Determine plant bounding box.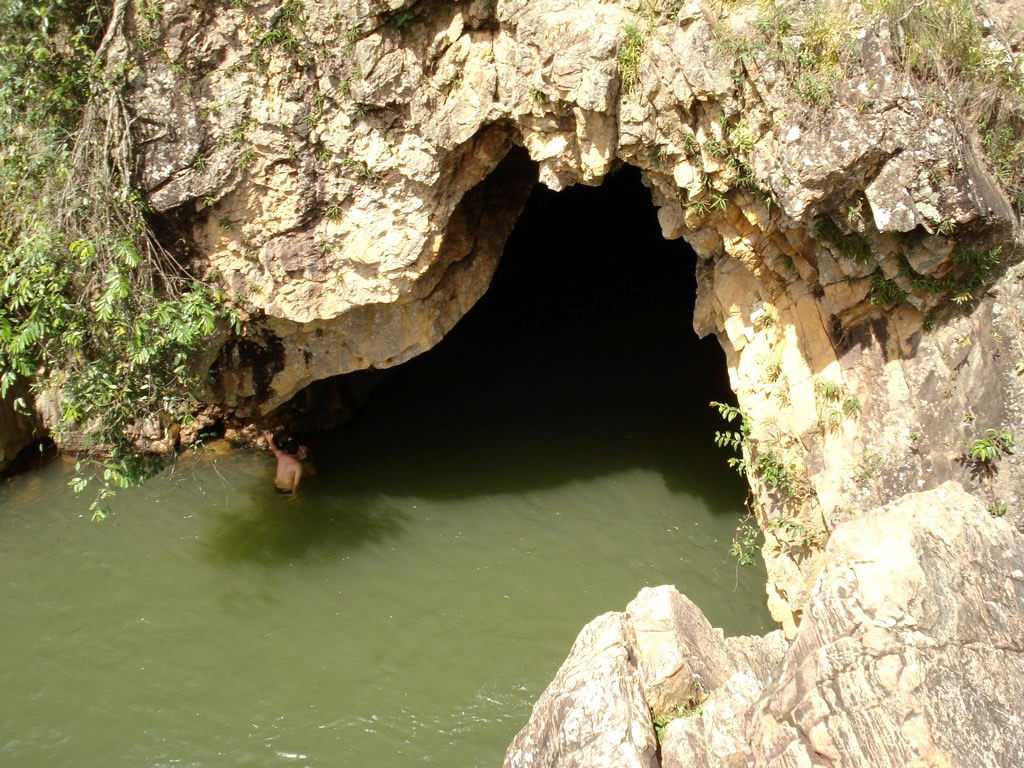
Determined: 314,145,331,165.
